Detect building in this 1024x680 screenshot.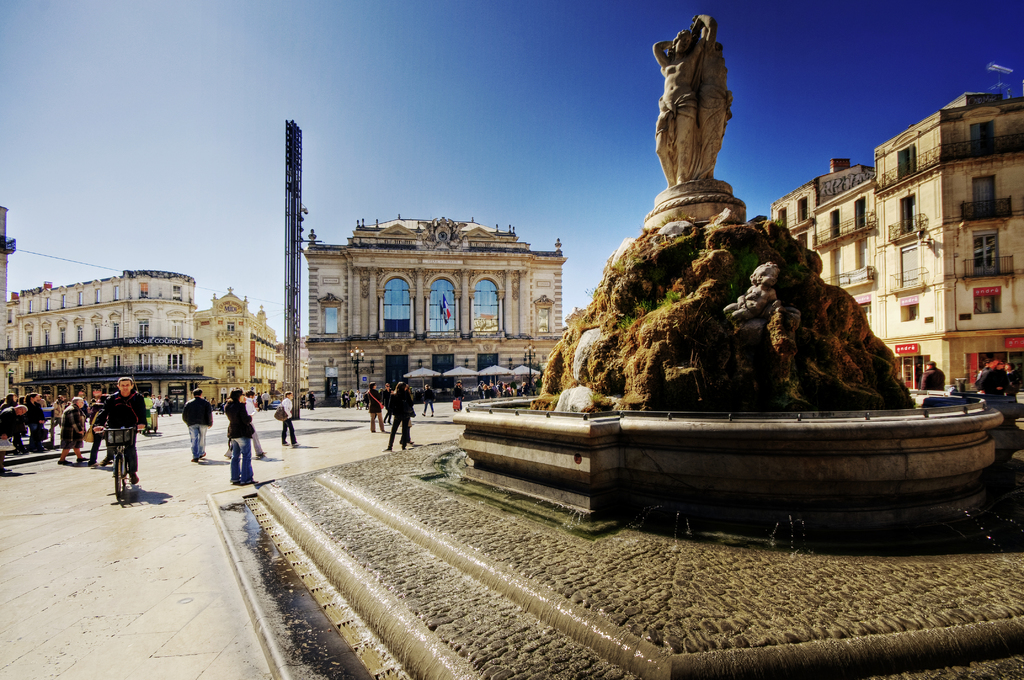
Detection: x1=195, y1=284, x2=282, y2=410.
